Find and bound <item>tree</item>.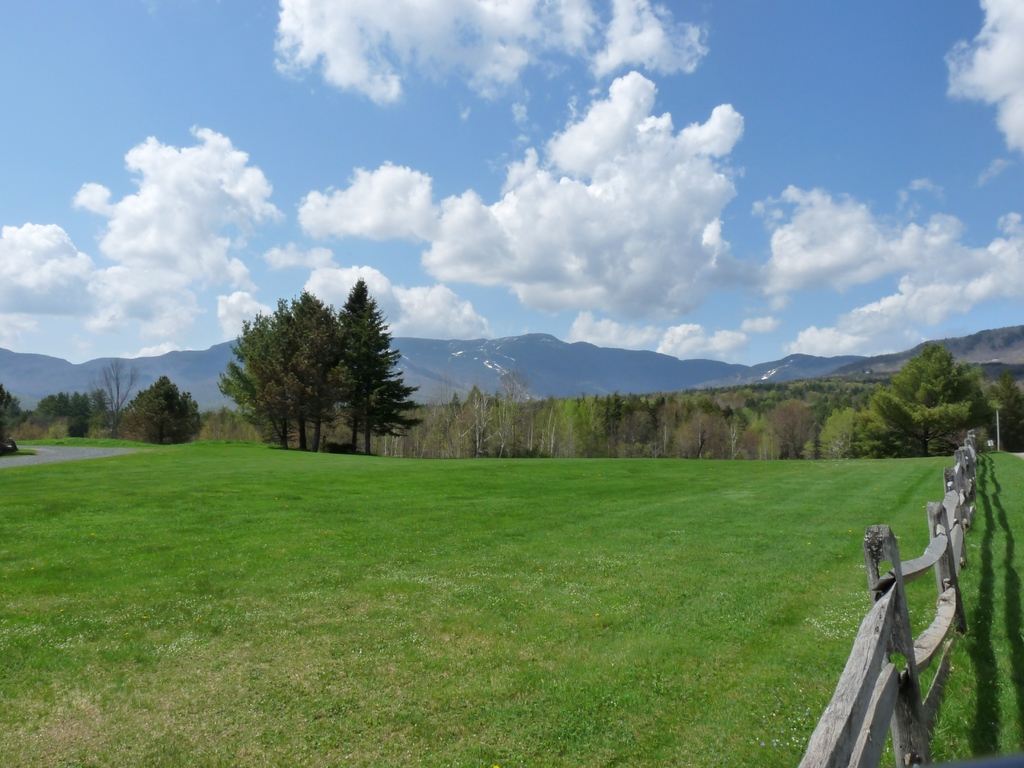
Bound: {"left": 874, "top": 332, "right": 1002, "bottom": 454}.
